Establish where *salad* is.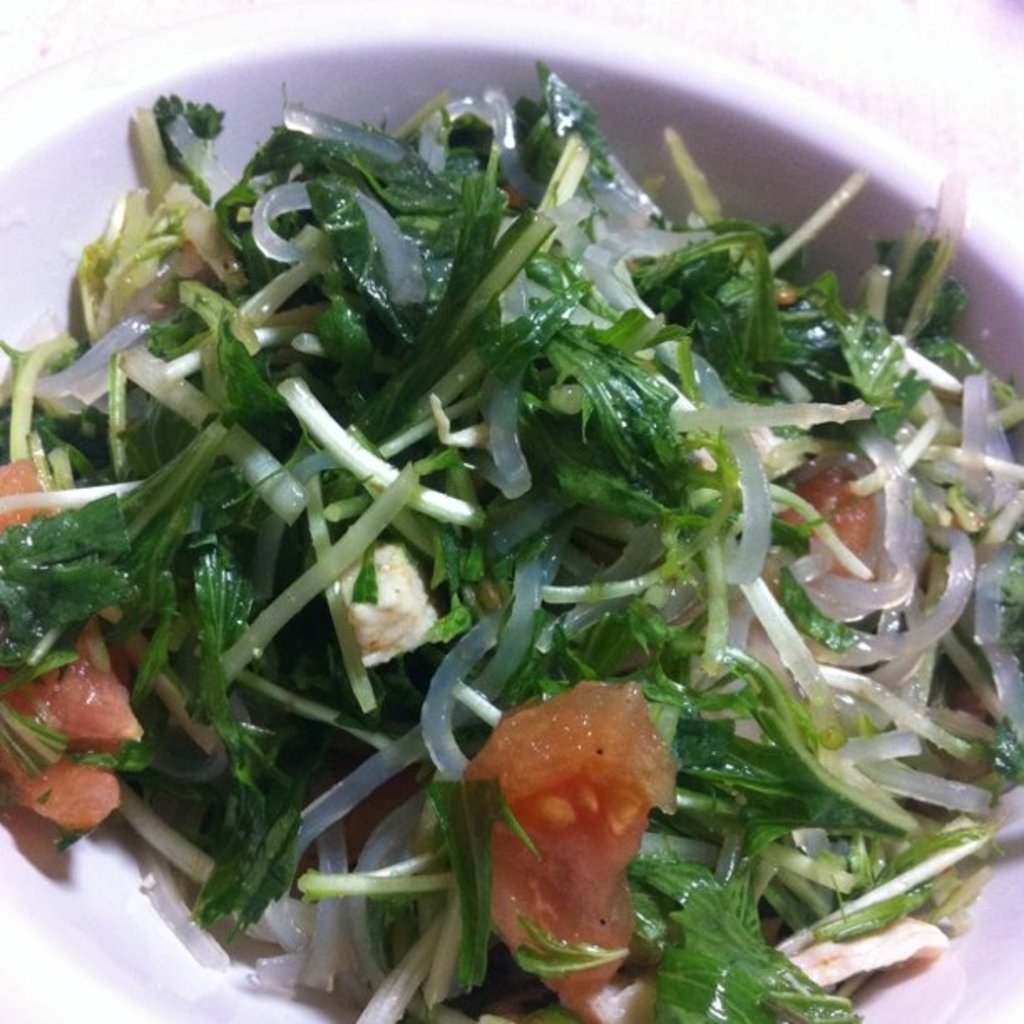
Established at Rect(0, 59, 1022, 1022).
